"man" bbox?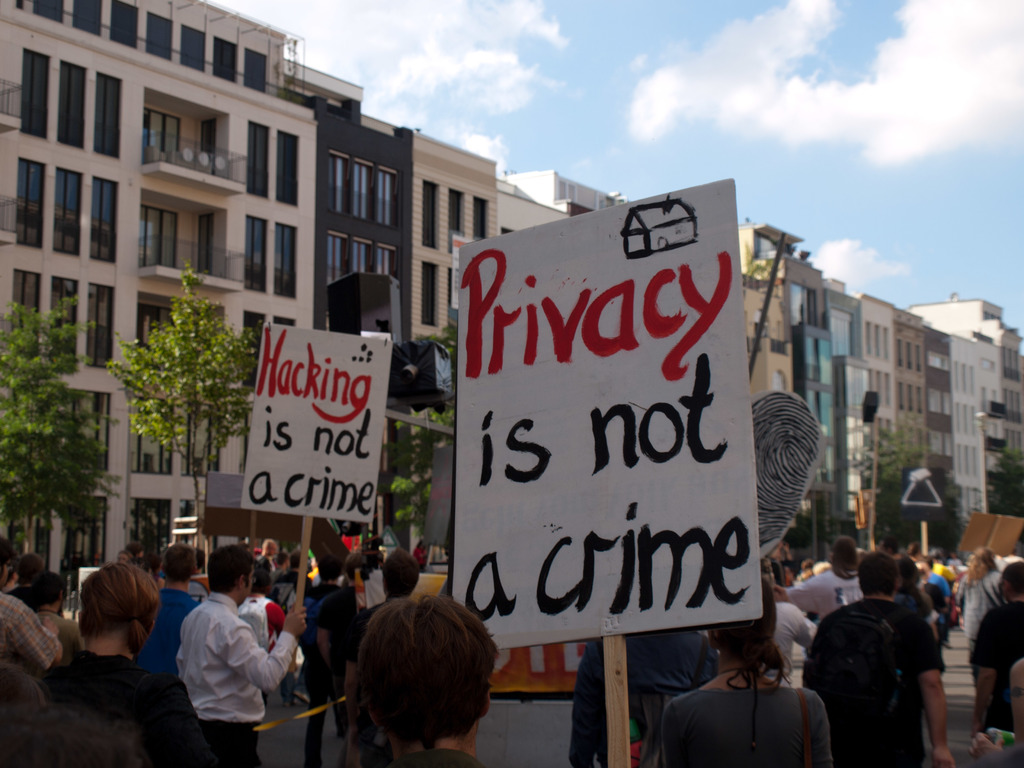
bbox=[321, 550, 371, 730]
